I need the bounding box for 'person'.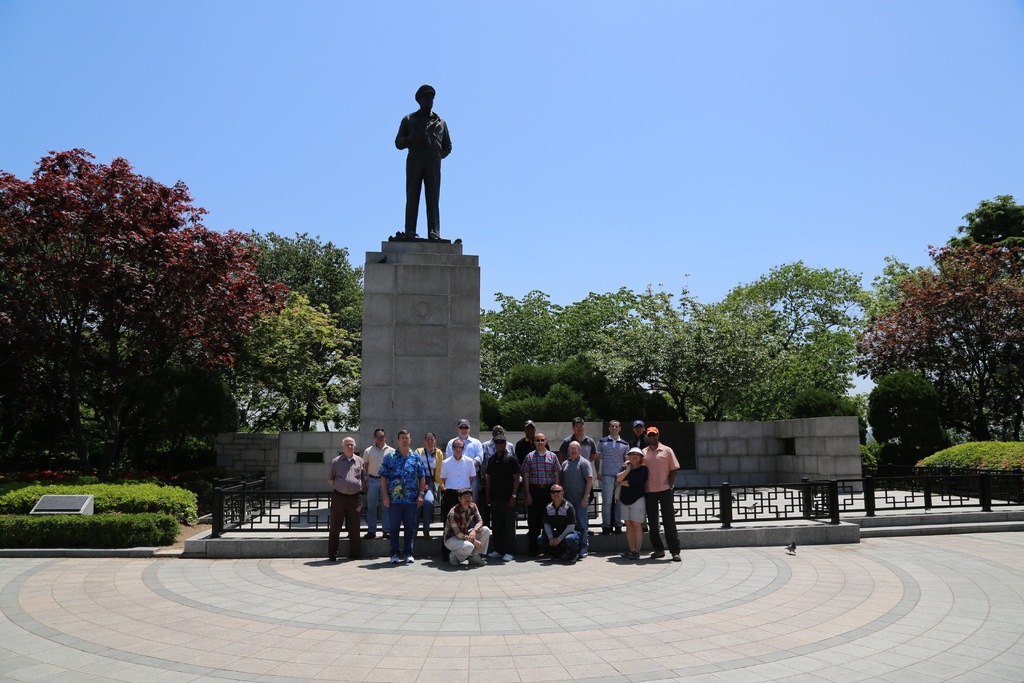
Here it is: 613:441:646:555.
